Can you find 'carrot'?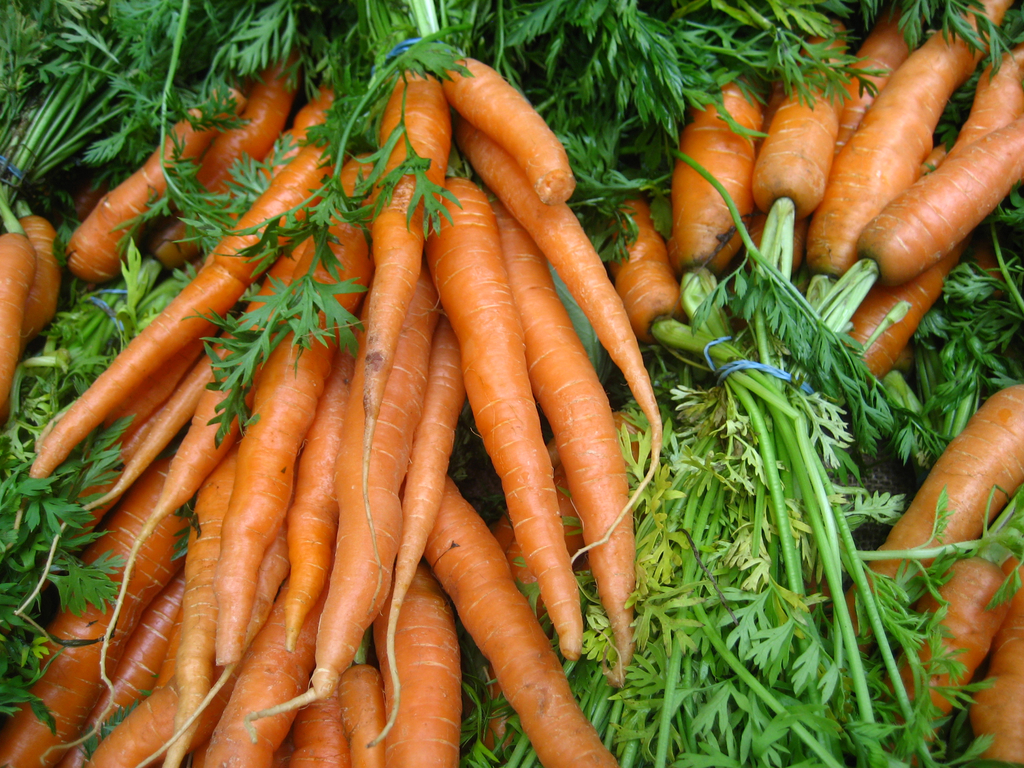
Yes, bounding box: (x1=425, y1=171, x2=584, y2=663).
